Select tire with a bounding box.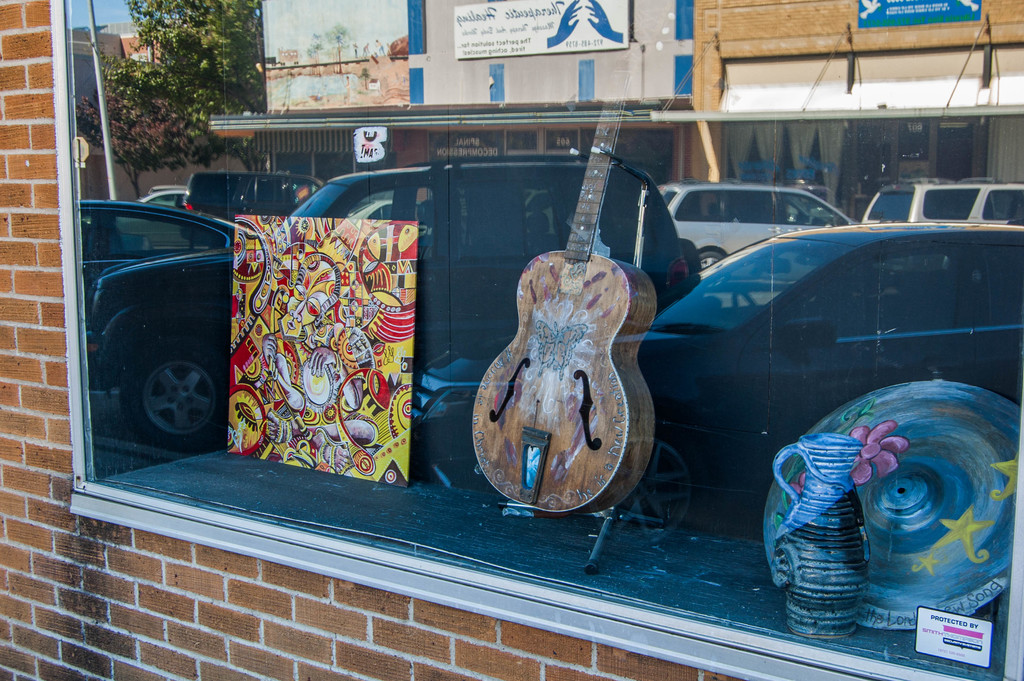
locate(115, 343, 211, 460).
